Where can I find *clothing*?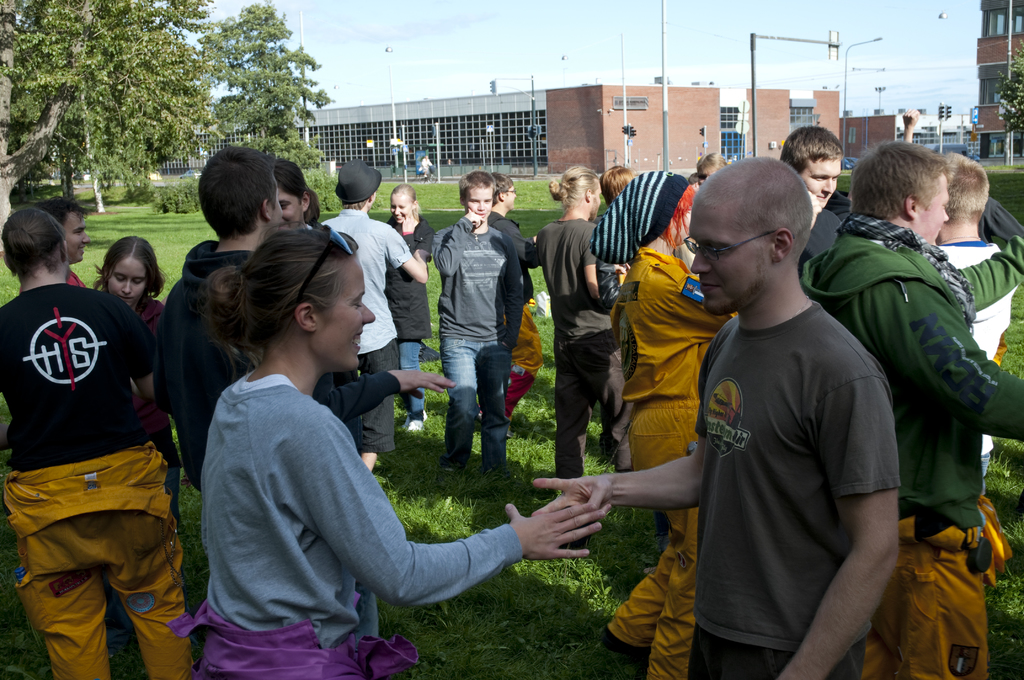
You can find it at left=579, top=172, right=694, bottom=268.
